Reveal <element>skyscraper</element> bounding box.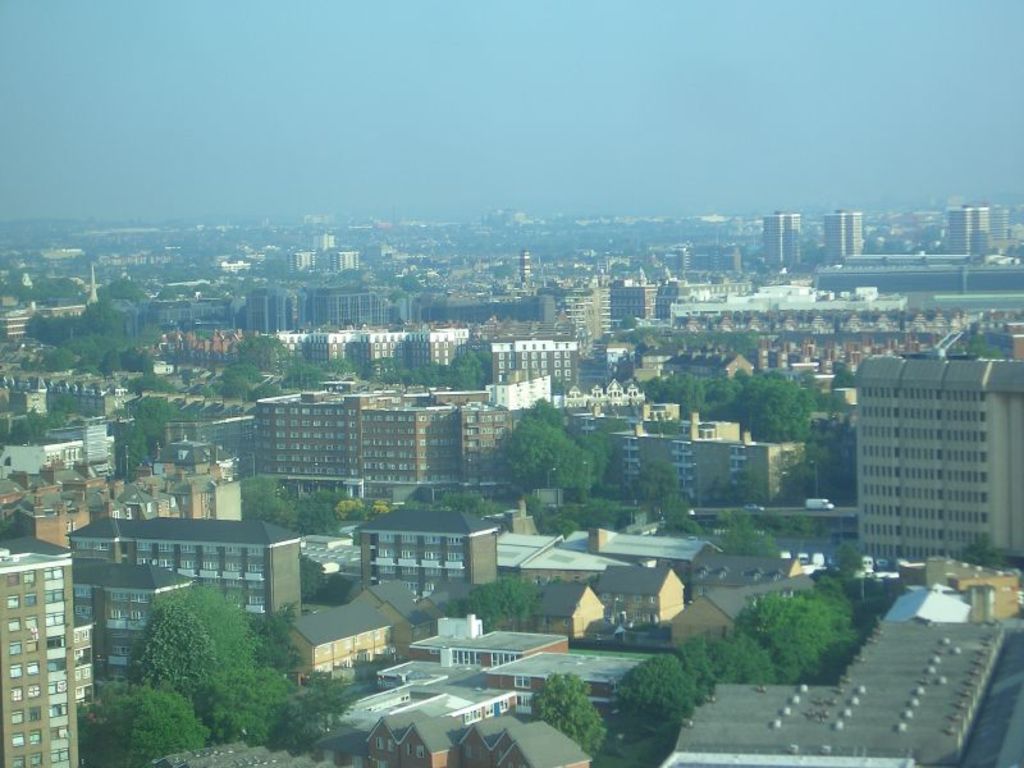
Revealed: 836:339:1011:588.
